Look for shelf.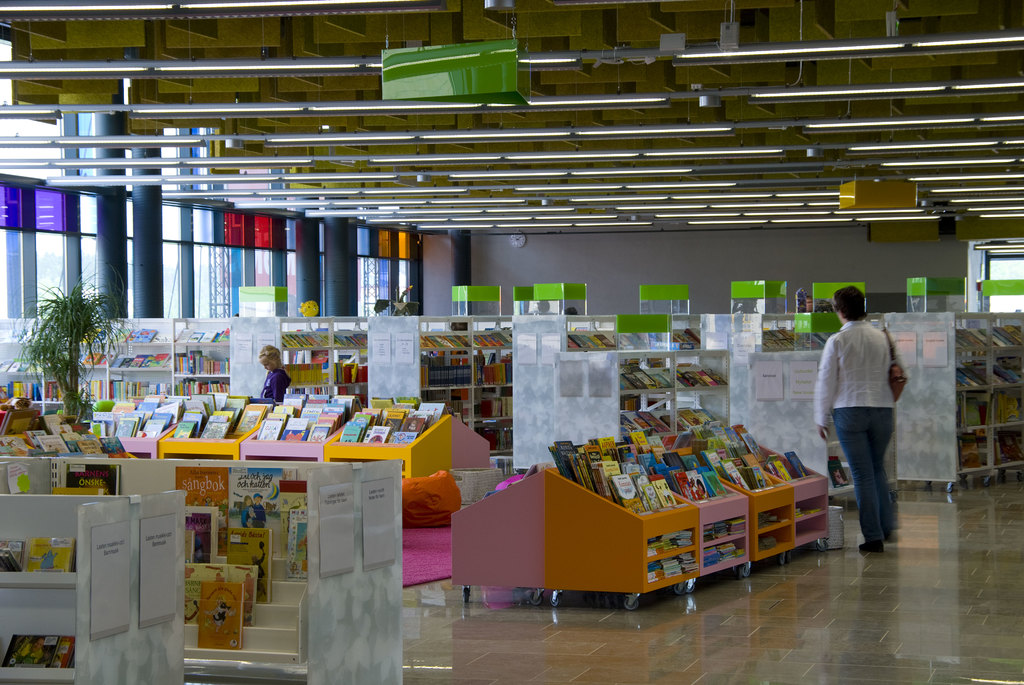
Found: locate(667, 387, 730, 436).
